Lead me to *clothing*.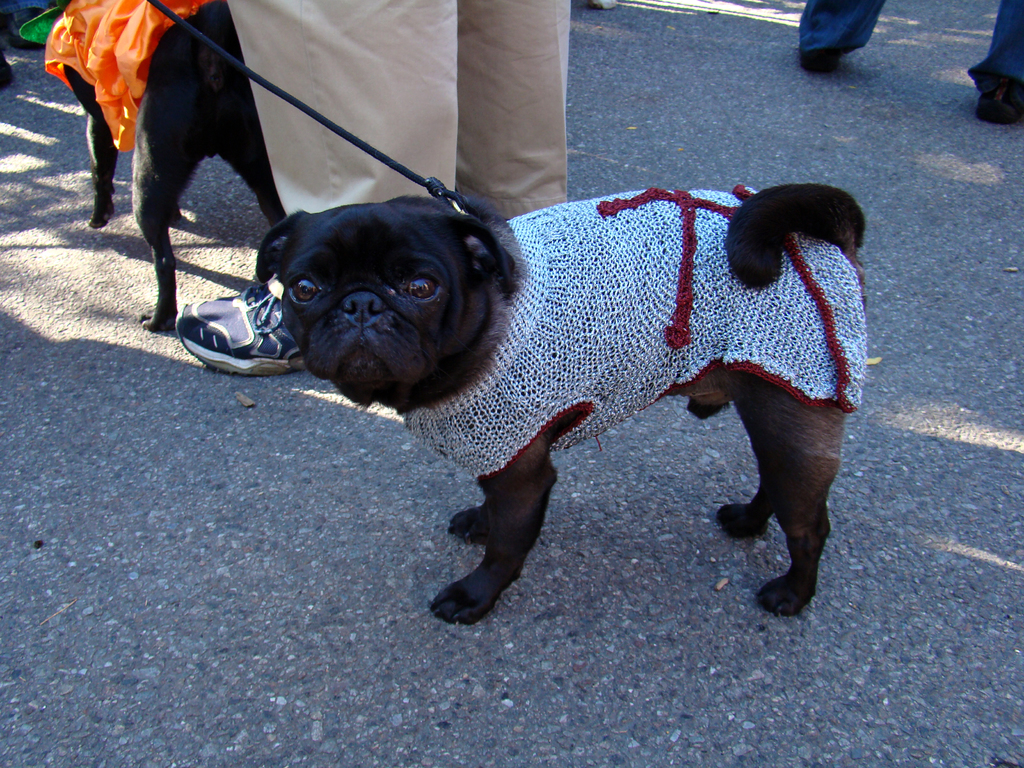
Lead to 964:0:1023:89.
